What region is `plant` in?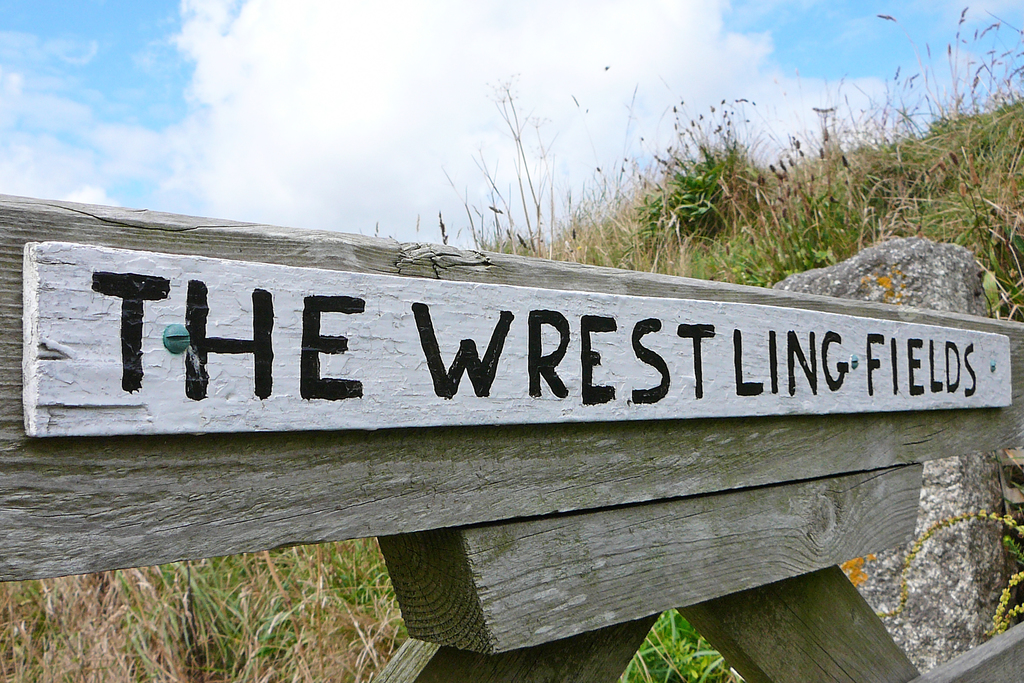
(708, 126, 876, 292).
